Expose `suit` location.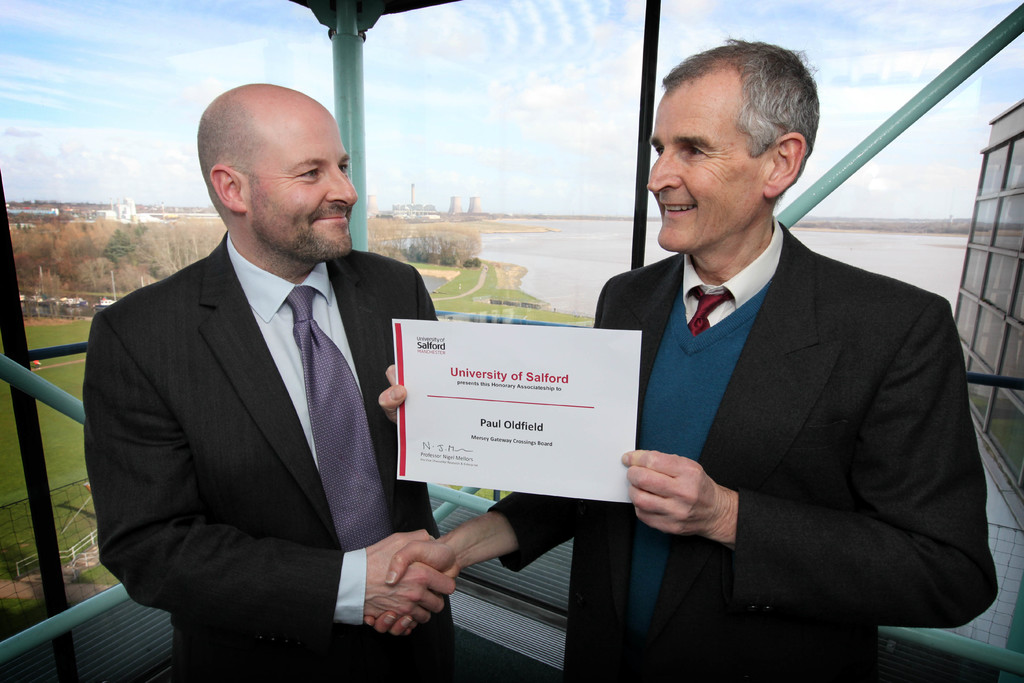
Exposed at region(79, 231, 436, 682).
